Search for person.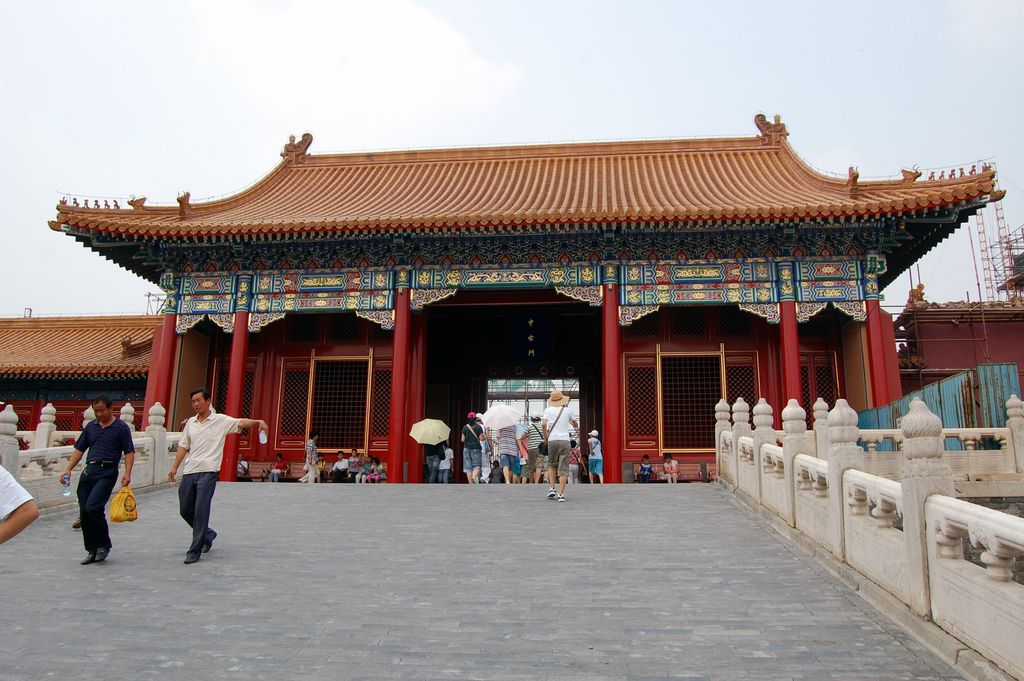
Found at (left=237, top=454, right=248, bottom=480).
